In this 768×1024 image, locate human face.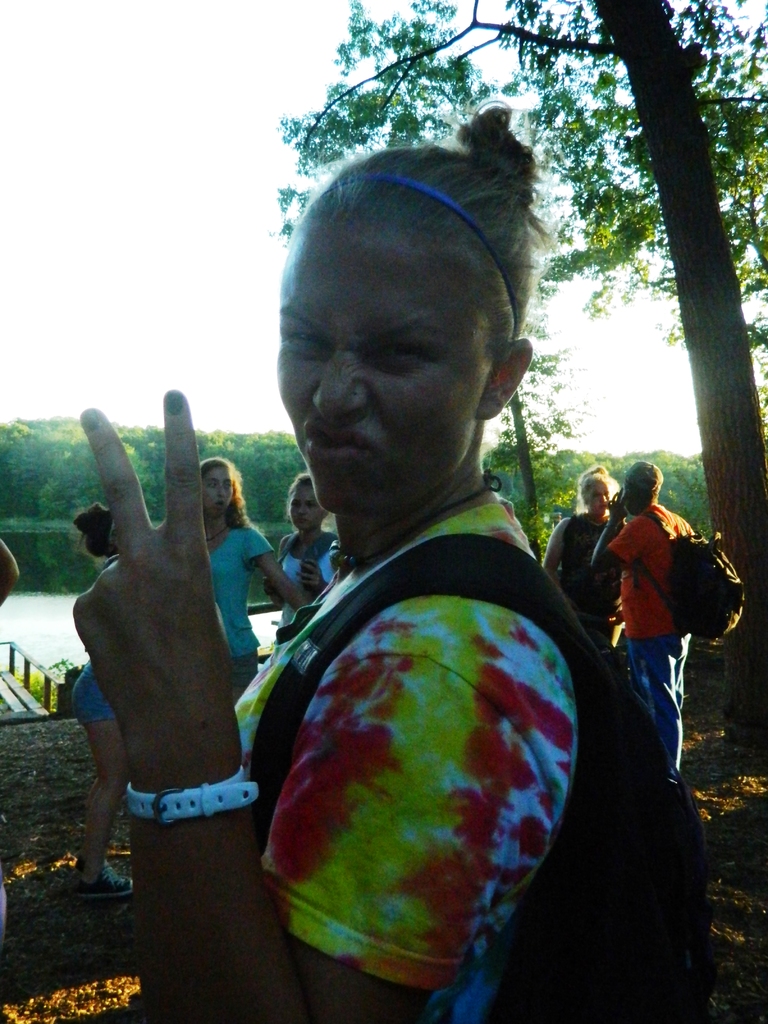
Bounding box: box(205, 468, 234, 521).
